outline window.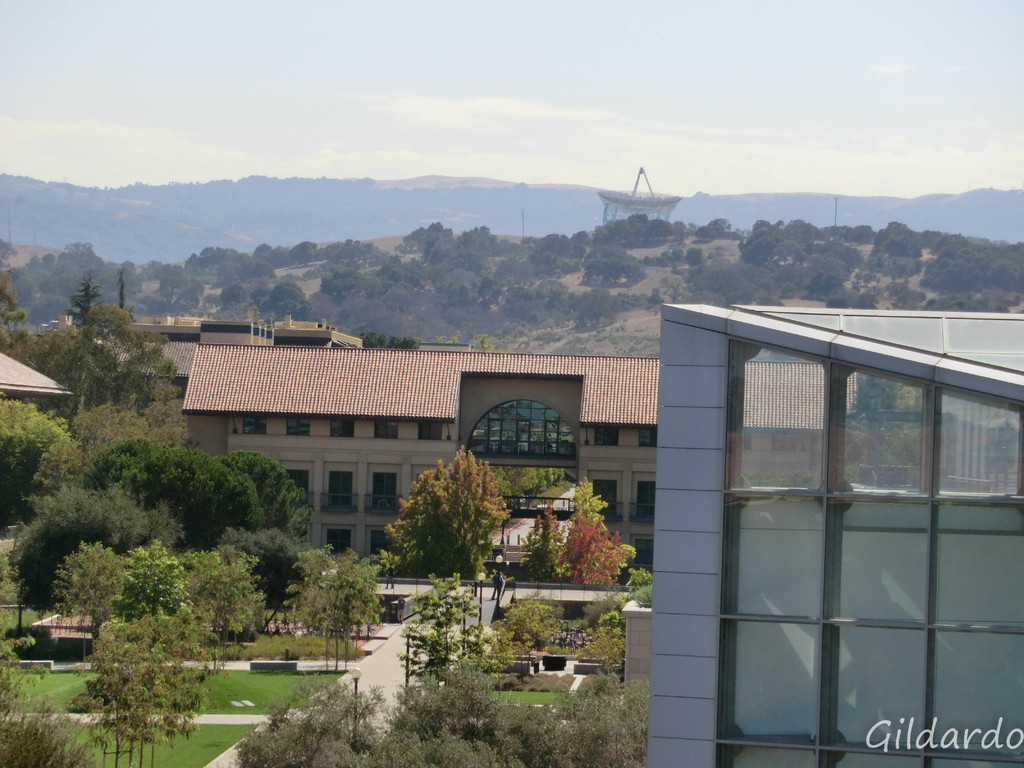
Outline: <box>744,429,753,448</box>.
